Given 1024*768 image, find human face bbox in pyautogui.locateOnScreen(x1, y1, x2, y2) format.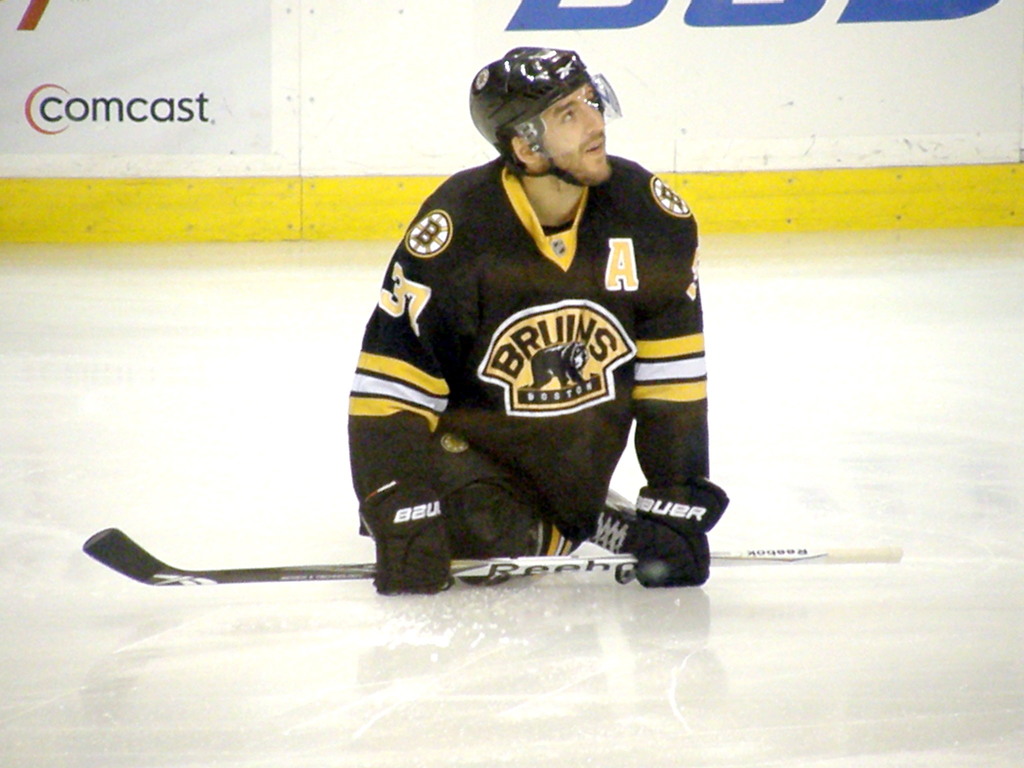
pyautogui.locateOnScreen(541, 79, 612, 184).
